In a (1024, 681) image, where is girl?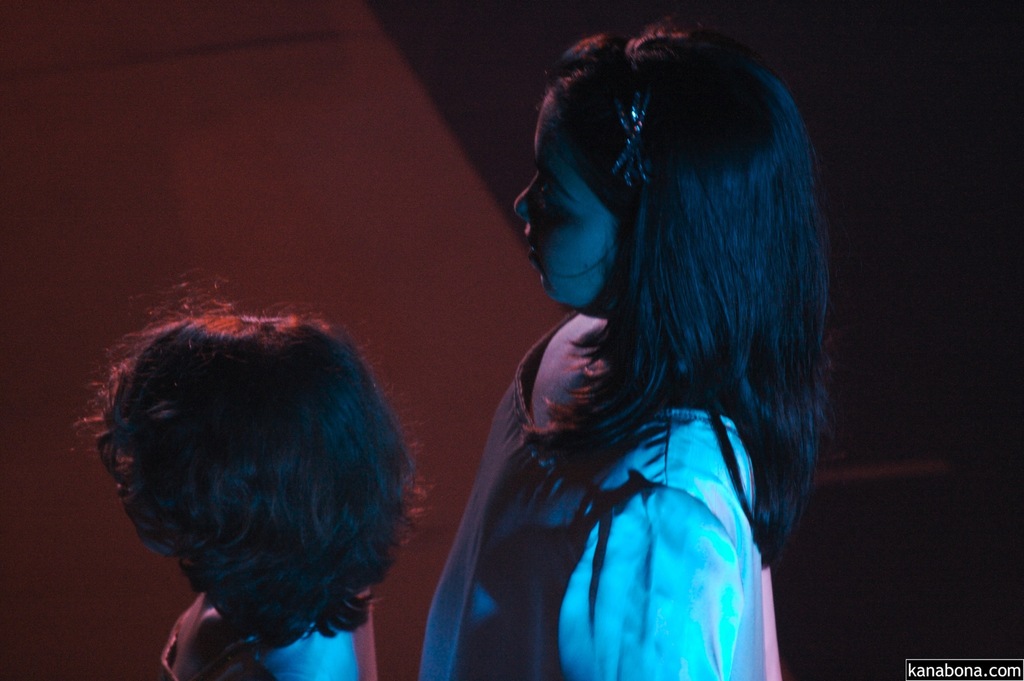
(x1=419, y1=29, x2=835, y2=680).
